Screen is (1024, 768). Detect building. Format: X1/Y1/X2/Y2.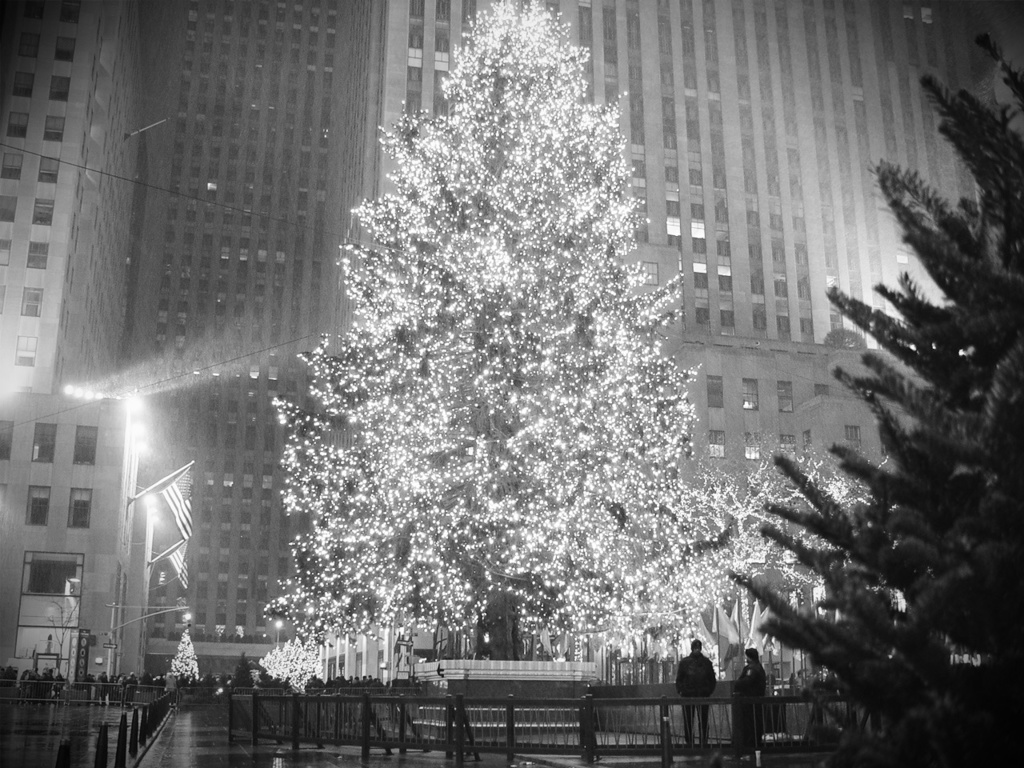
311/0/1003/614.
